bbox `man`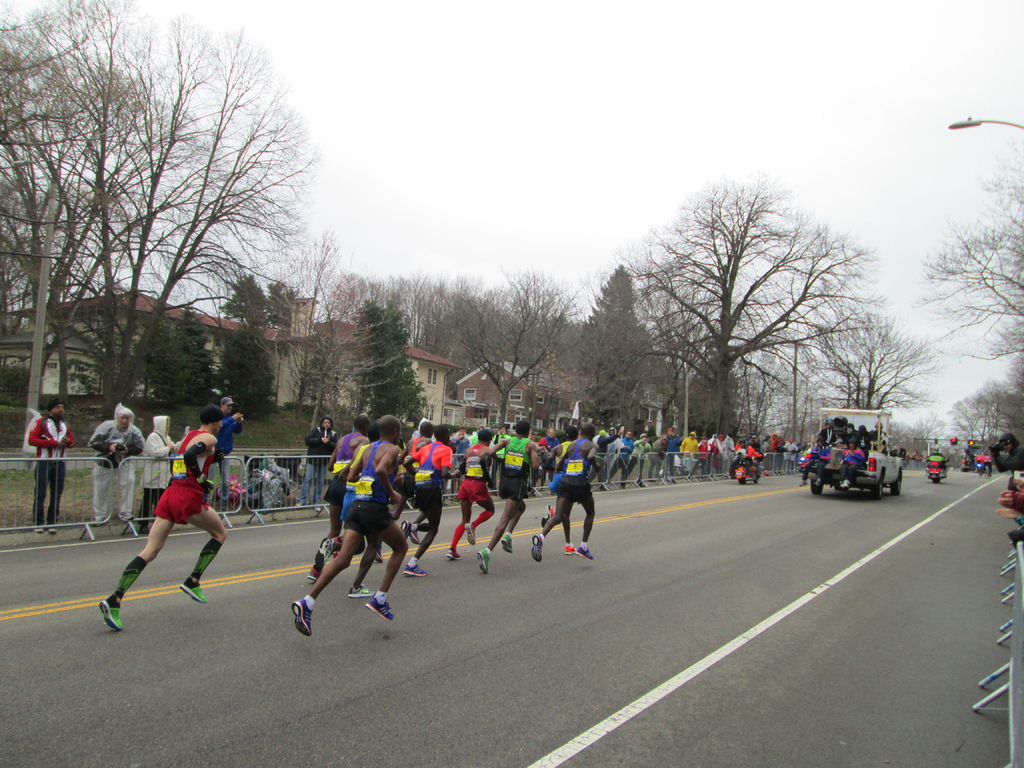
[x1=545, y1=422, x2=600, y2=552]
